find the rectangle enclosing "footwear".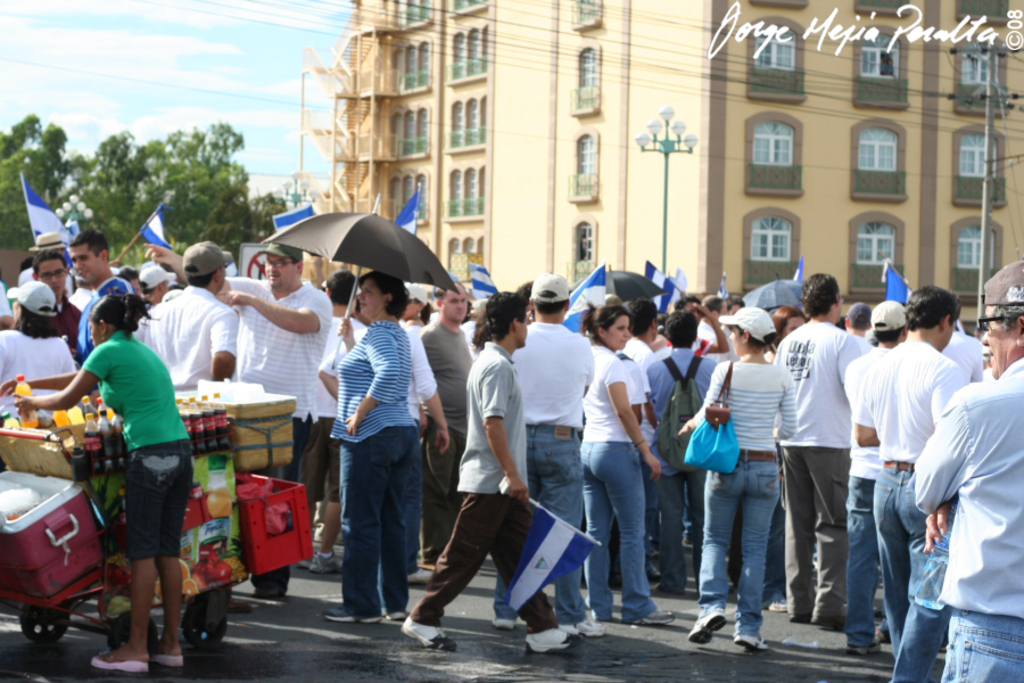
<box>151,652,183,670</box>.
